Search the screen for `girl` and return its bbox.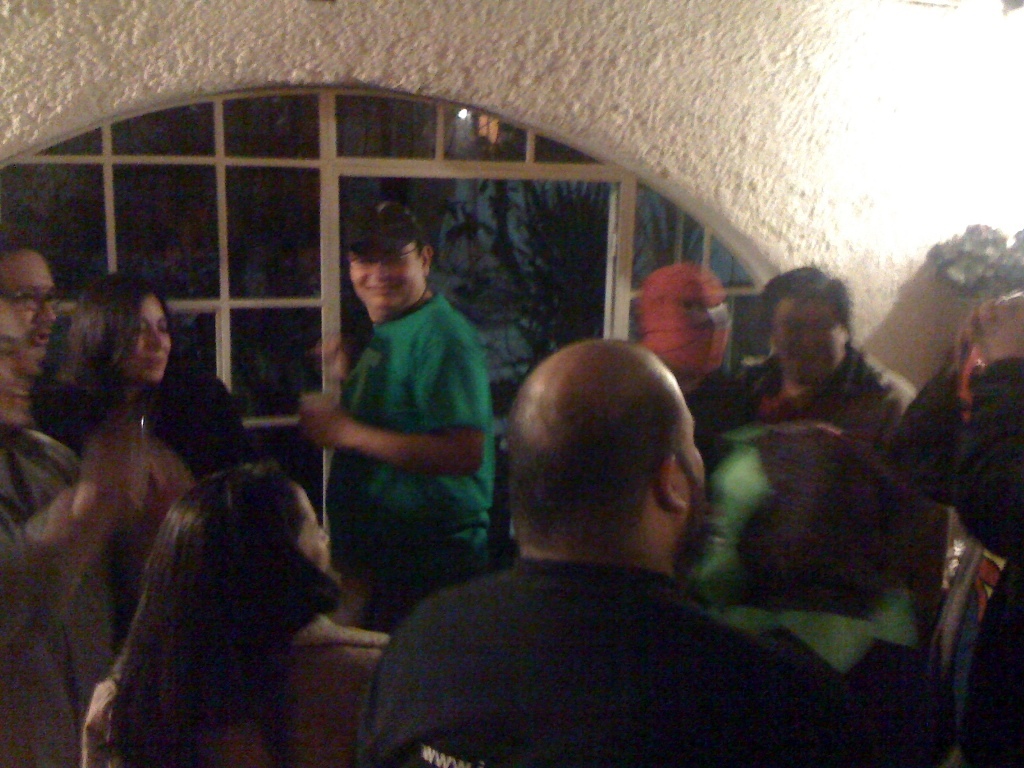
Found: 33 271 218 633.
